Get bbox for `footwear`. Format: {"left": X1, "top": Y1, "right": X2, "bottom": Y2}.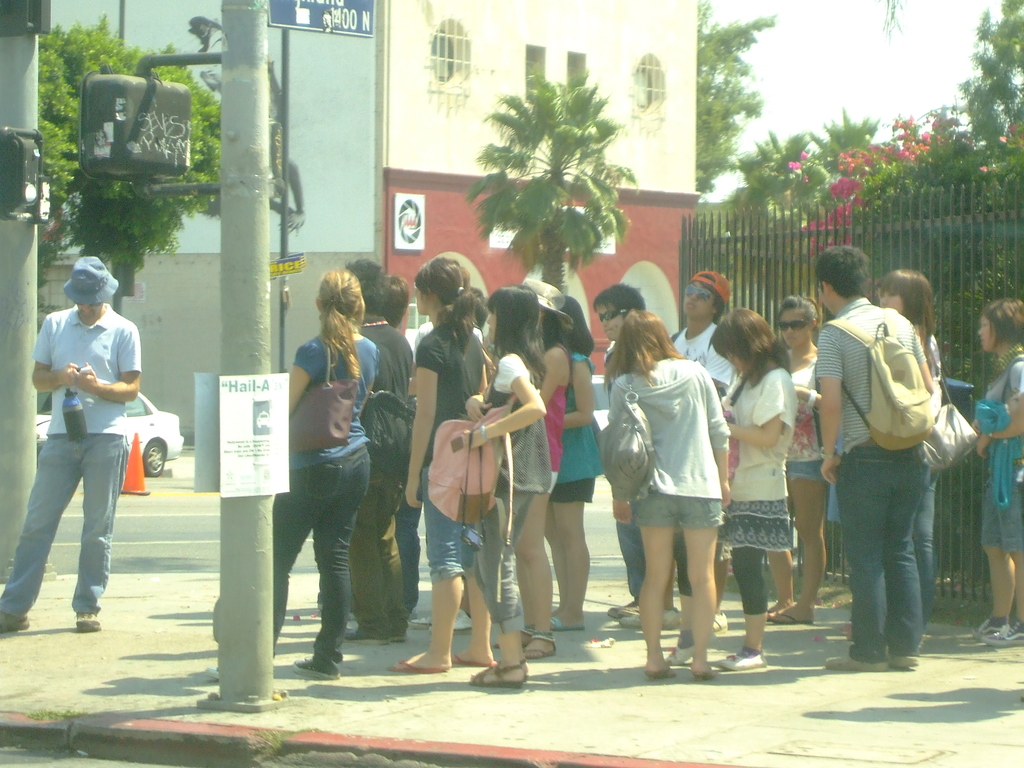
{"left": 76, "top": 612, "right": 100, "bottom": 631}.
